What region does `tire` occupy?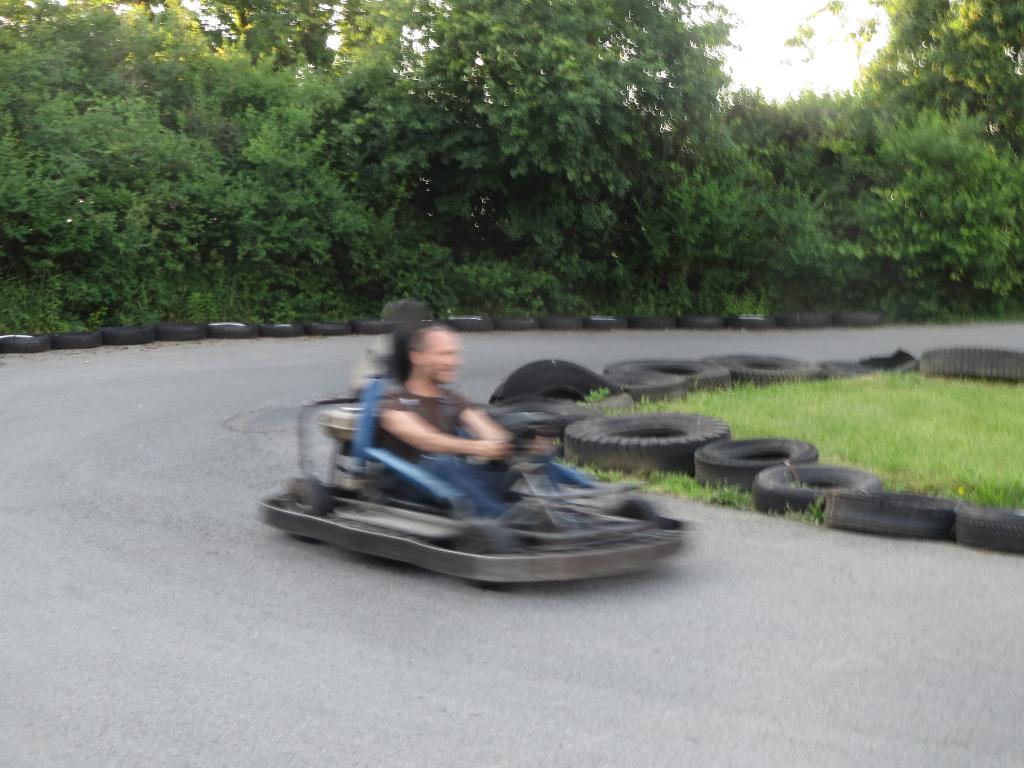
Rect(415, 317, 442, 326).
